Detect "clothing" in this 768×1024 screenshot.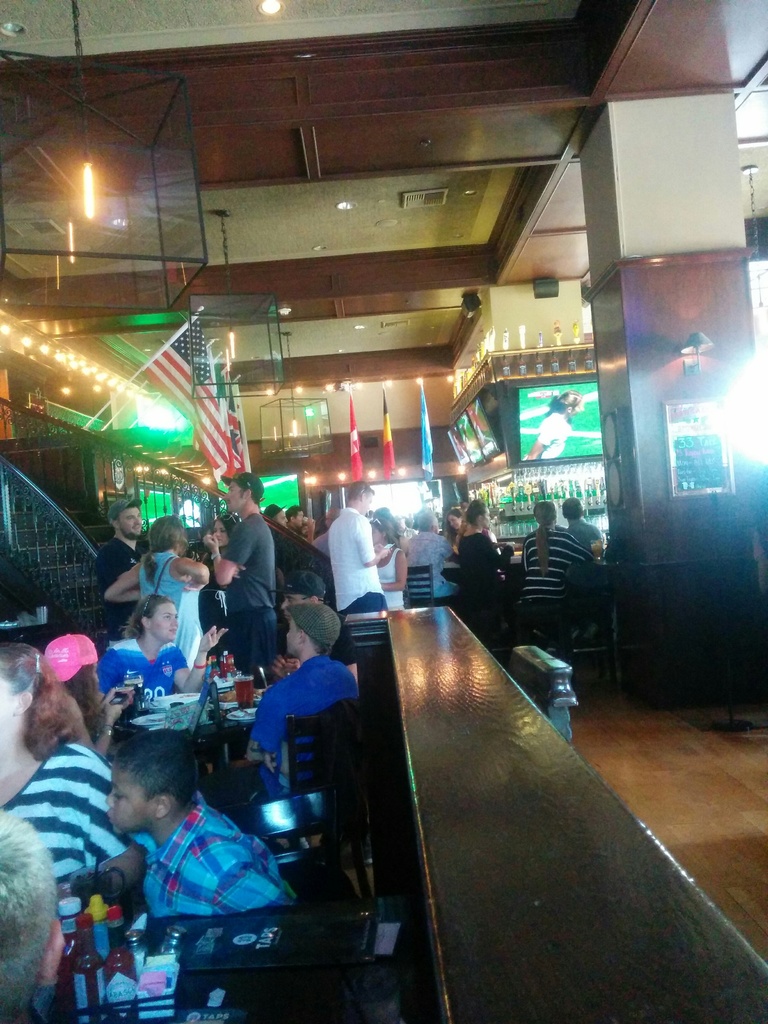
Detection: [left=204, top=502, right=282, bottom=662].
